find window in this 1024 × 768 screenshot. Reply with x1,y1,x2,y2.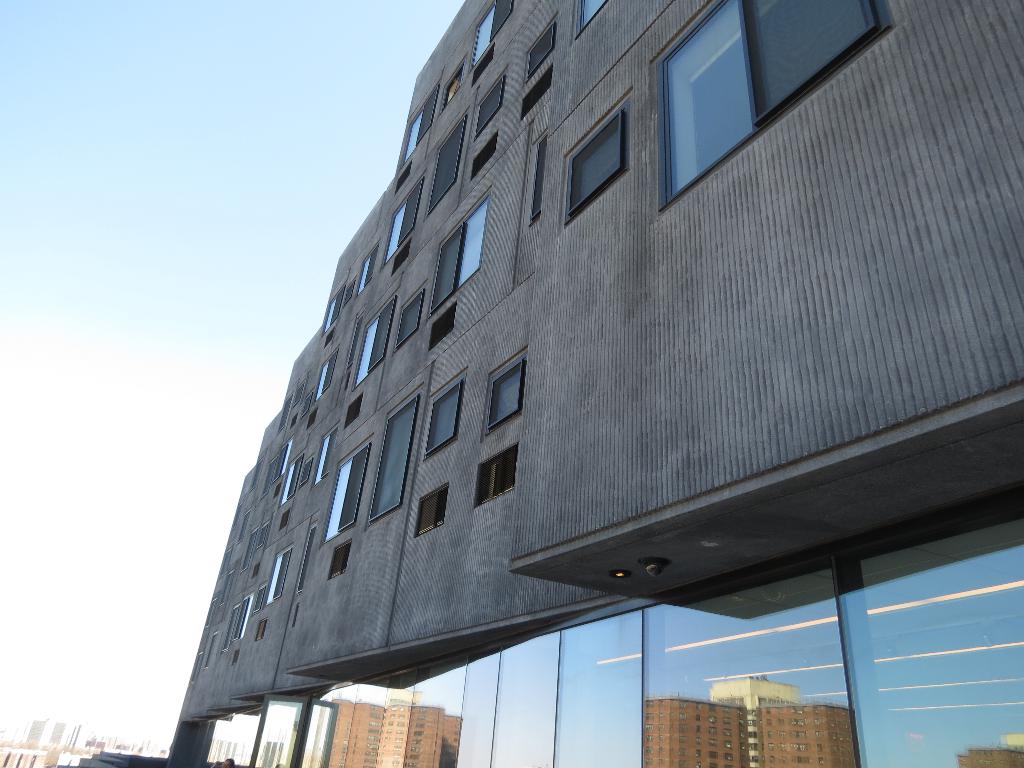
419,115,468,218.
